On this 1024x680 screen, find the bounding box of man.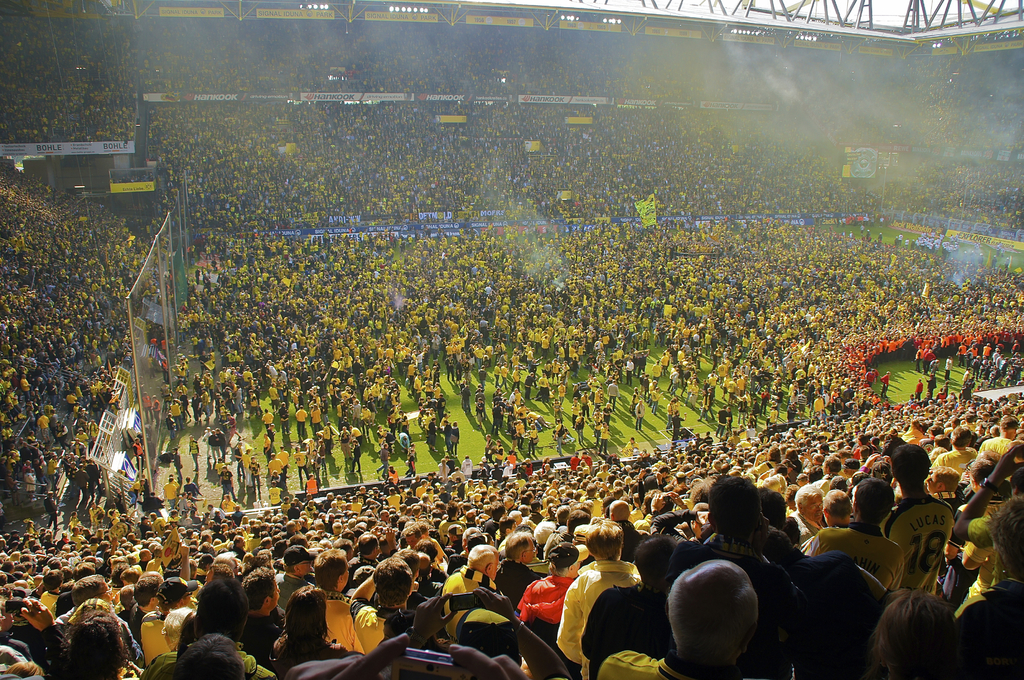
Bounding box: region(40, 491, 61, 529).
